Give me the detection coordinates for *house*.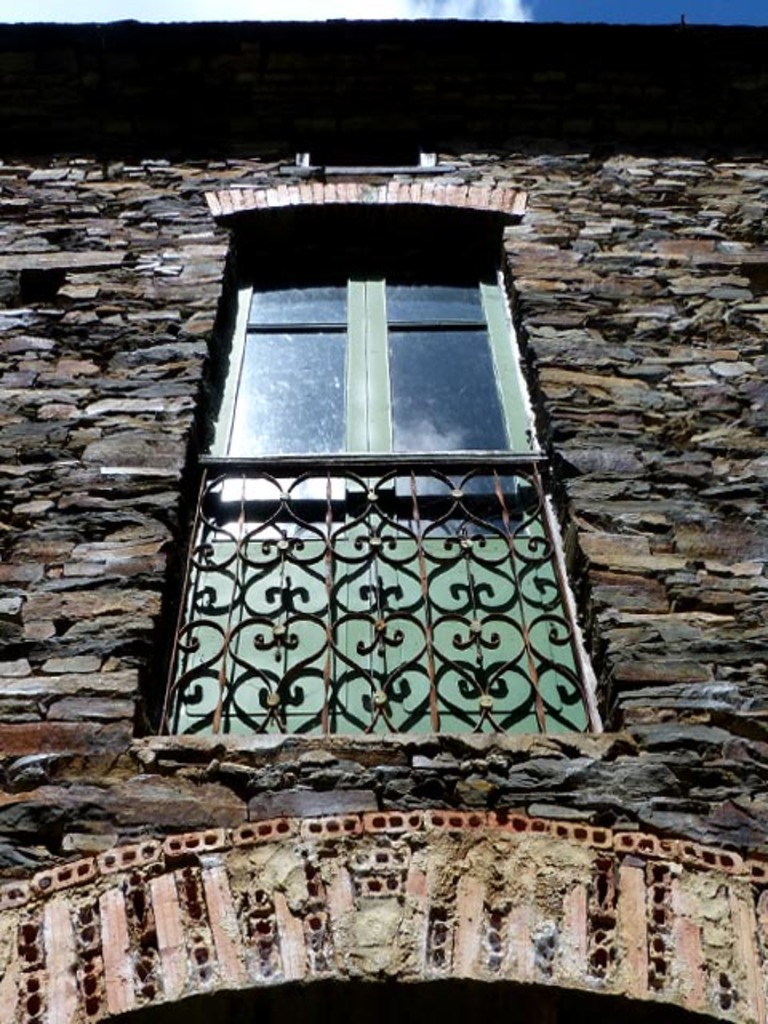
left=0, top=155, right=766, bottom=1022.
